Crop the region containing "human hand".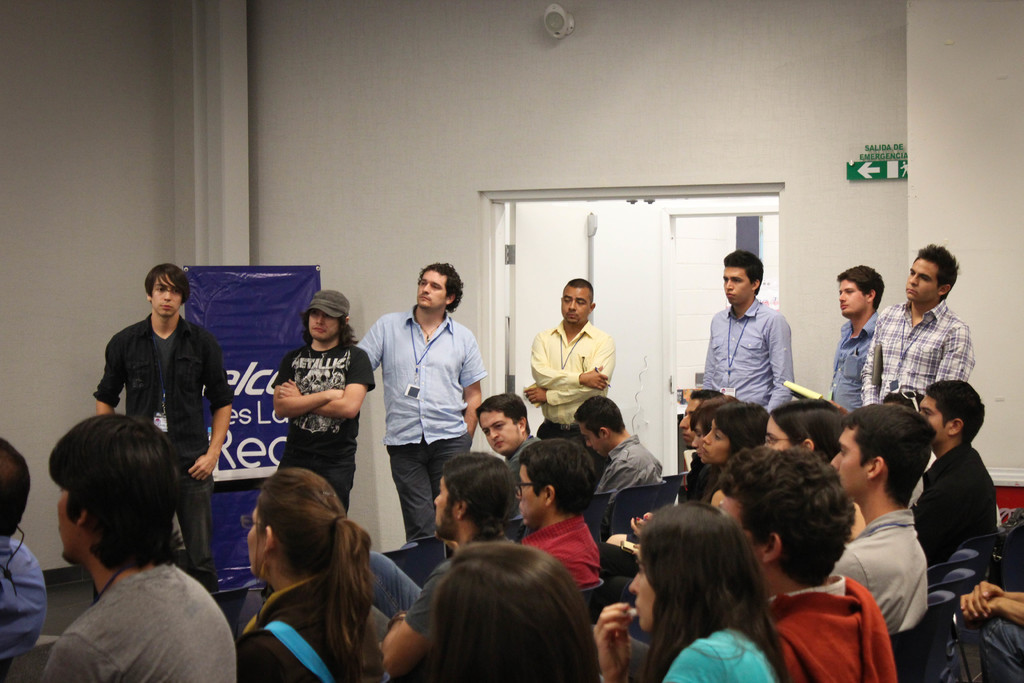
Crop region: <box>275,375,300,398</box>.
